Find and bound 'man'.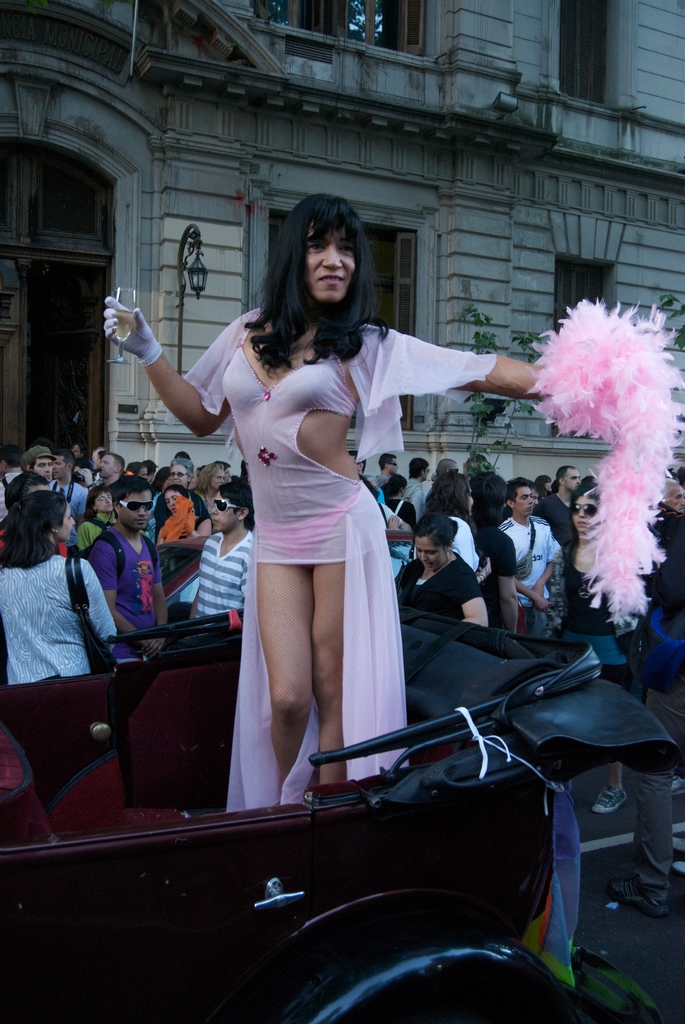
Bound: <bbox>534, 468, 584, 550</bbox>.
